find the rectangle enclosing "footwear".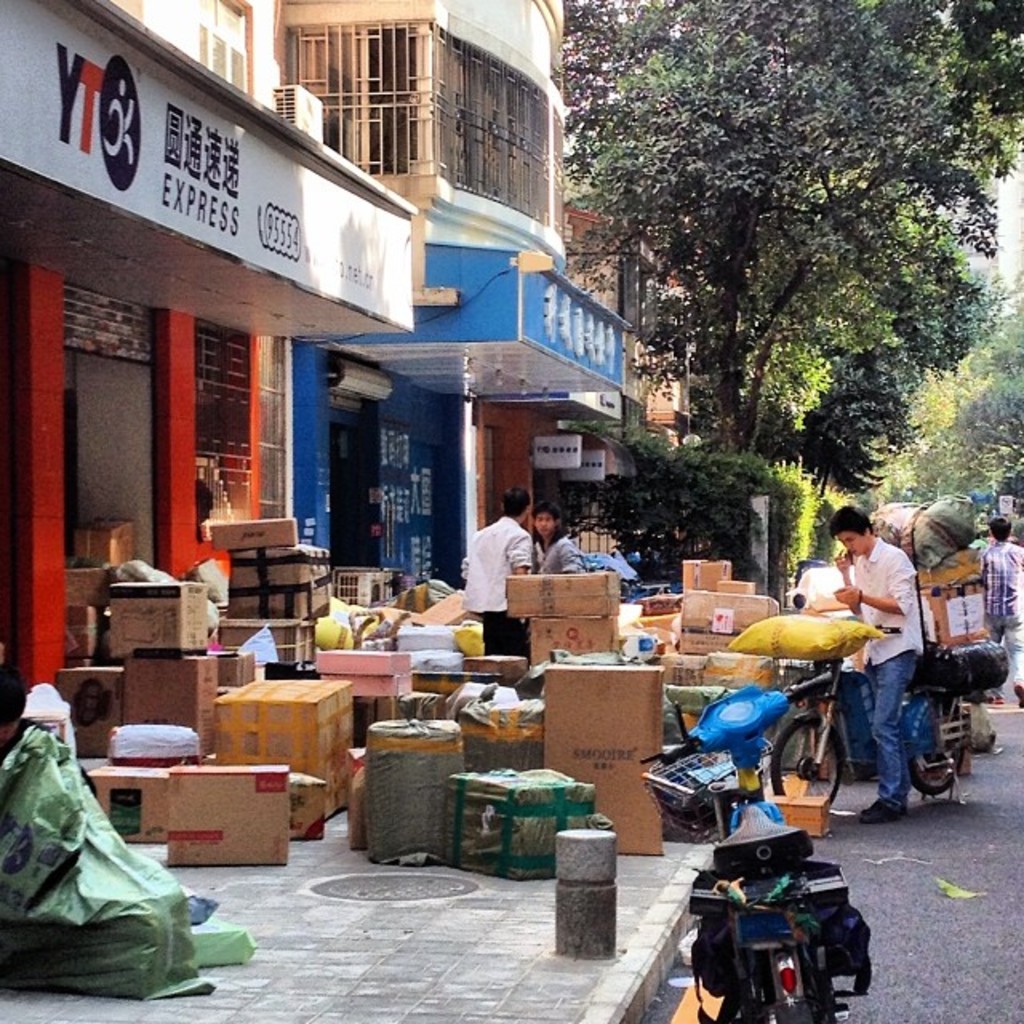
[x1=856, y1=795, x2=907, y2=826].
